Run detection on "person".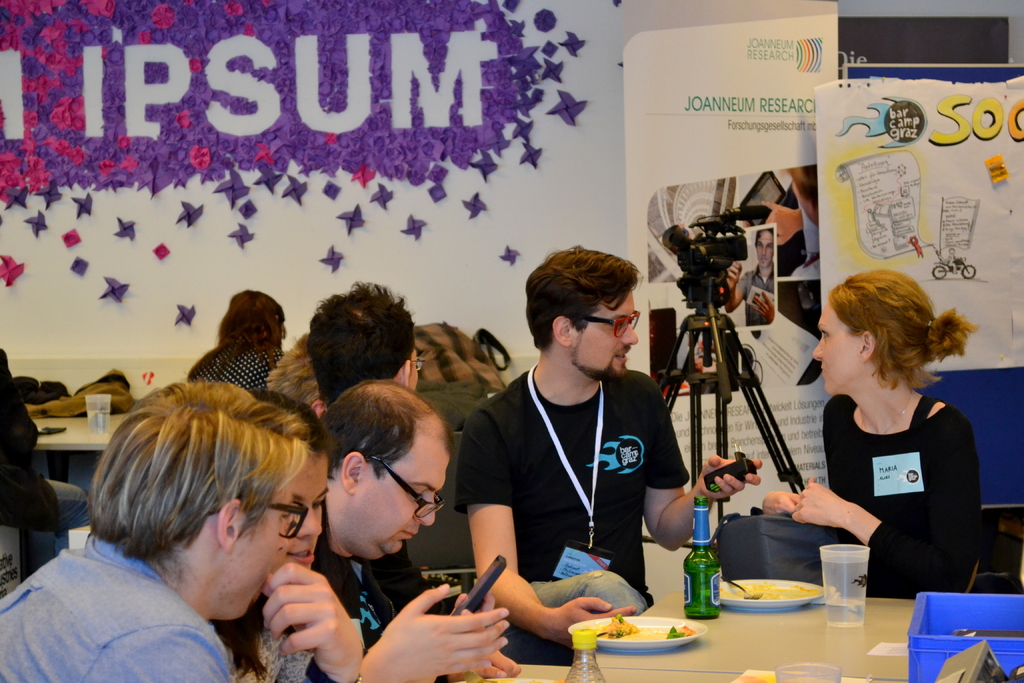
Result: 813, 252, 995, 664.
